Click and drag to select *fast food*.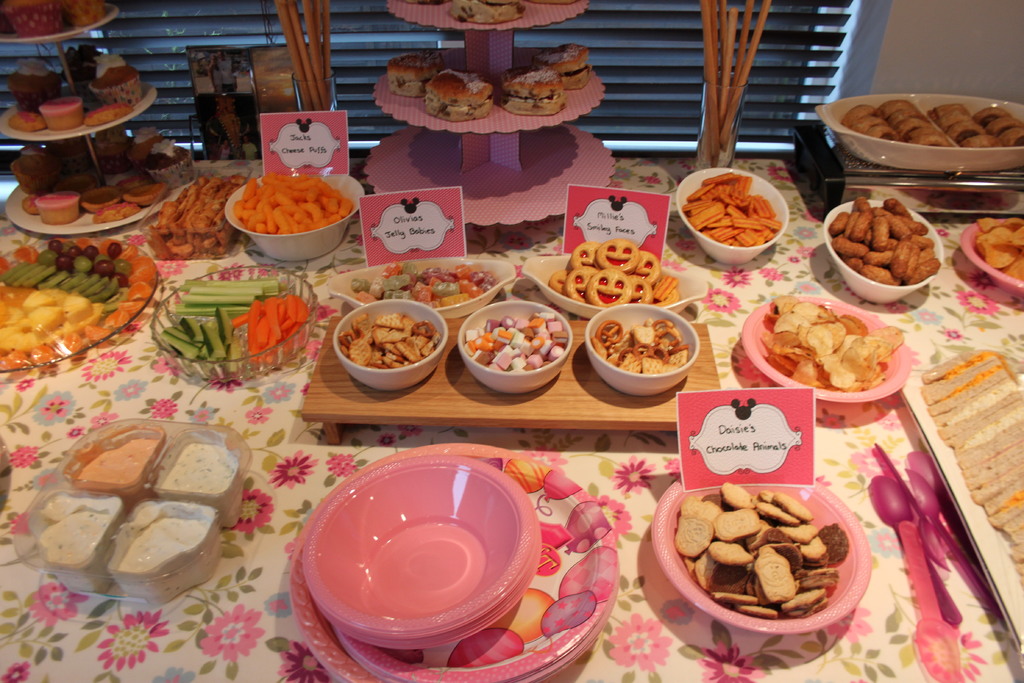
Selection: select_region(874, 97, 953, 149).
